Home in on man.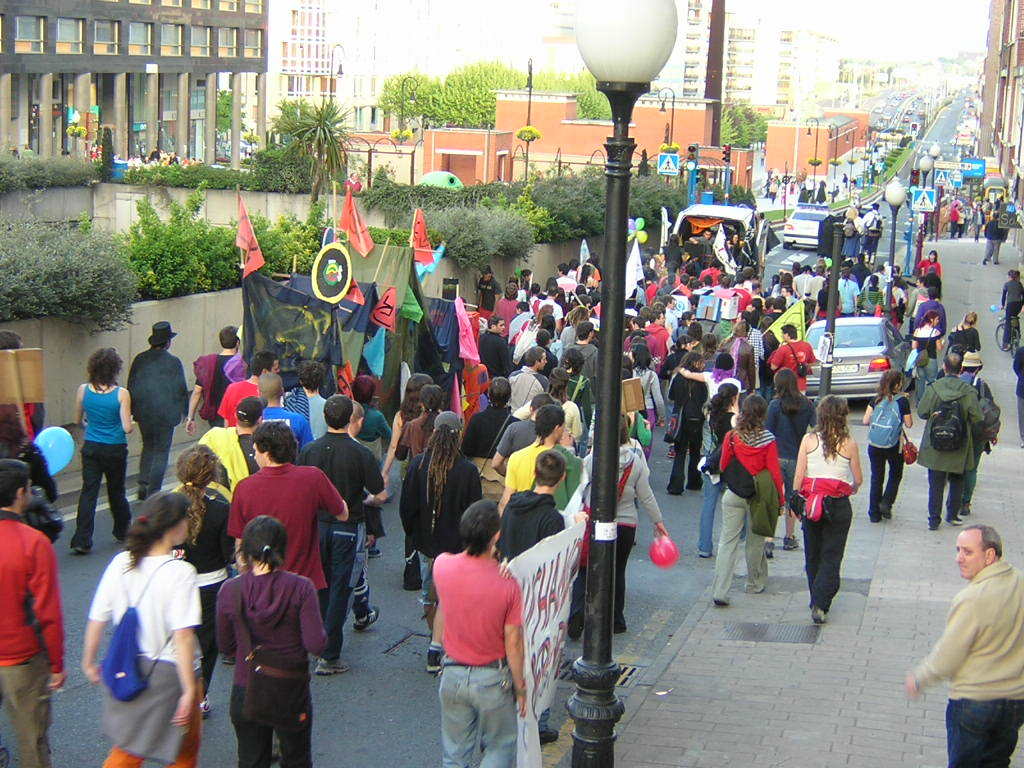
Homed in at {"x1": 181, "y1": 325, "x2": 247, "y2": 437}.
